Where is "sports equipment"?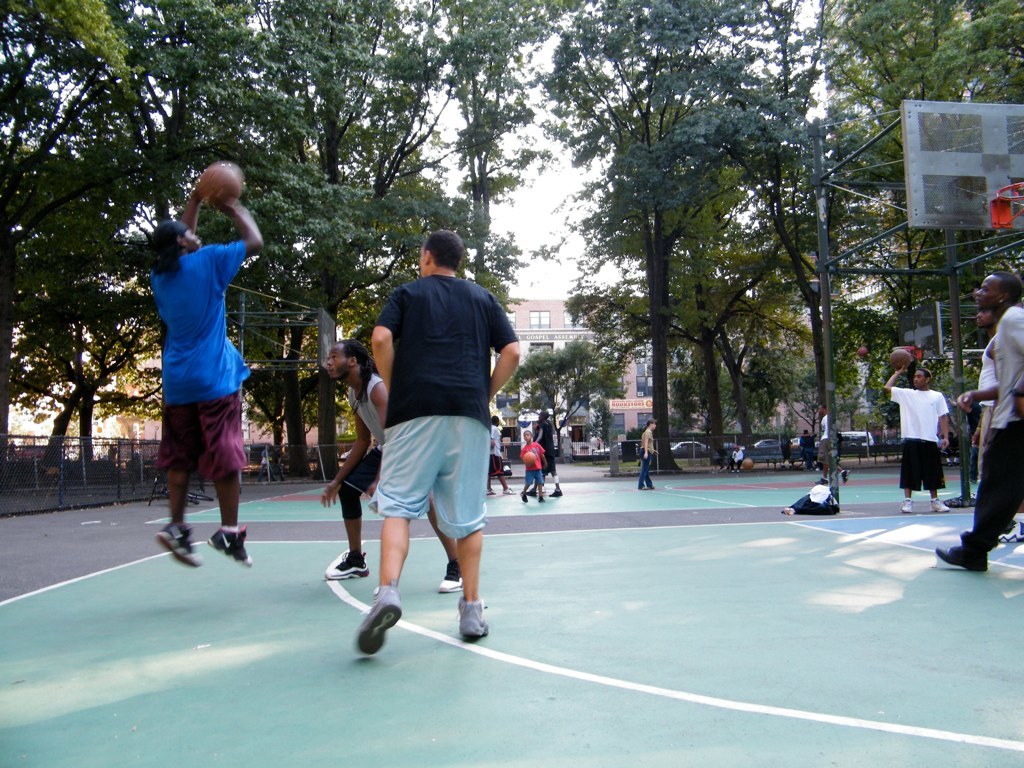
Rect(321, 548, 376, 582).
